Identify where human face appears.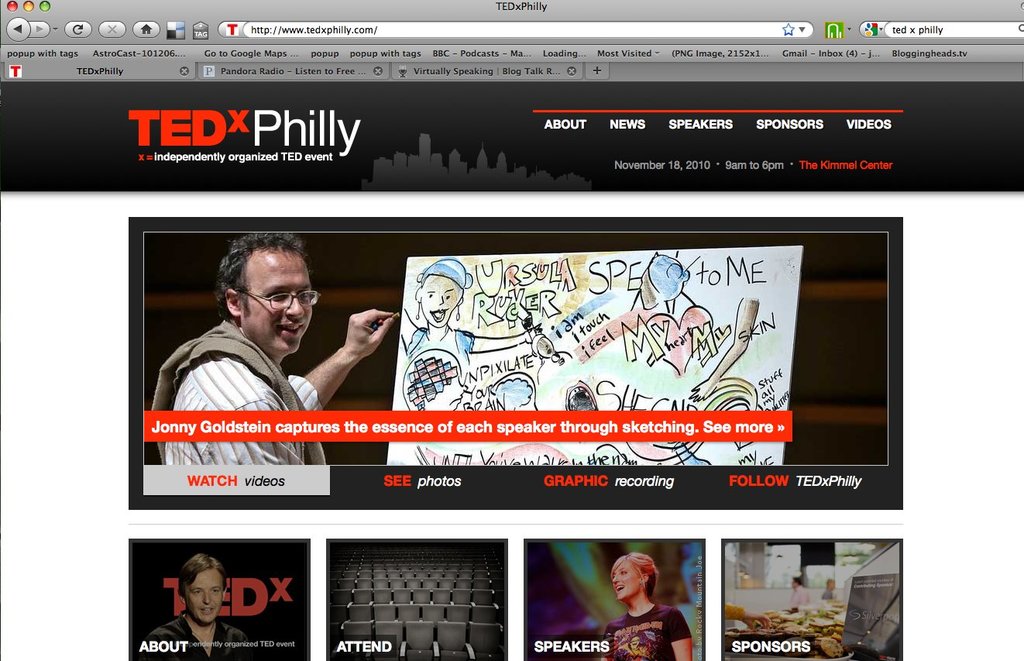
Appears at locate(613, 557, 641, 602).
